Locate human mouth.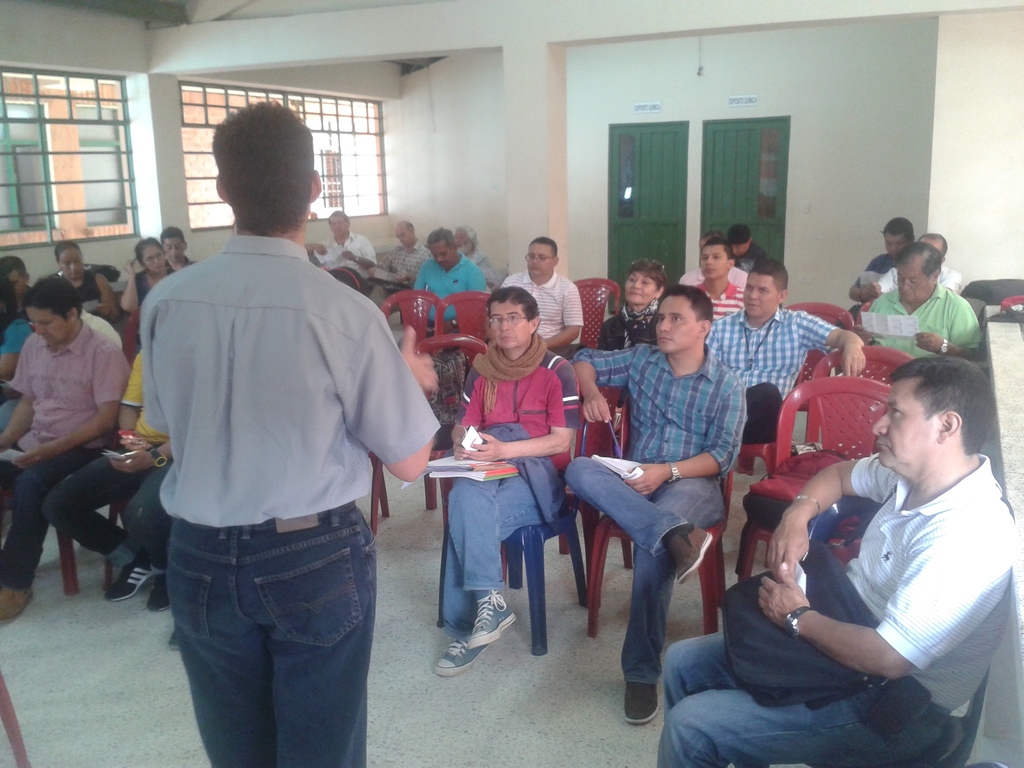
Bounding box: 500:335:513:340.
